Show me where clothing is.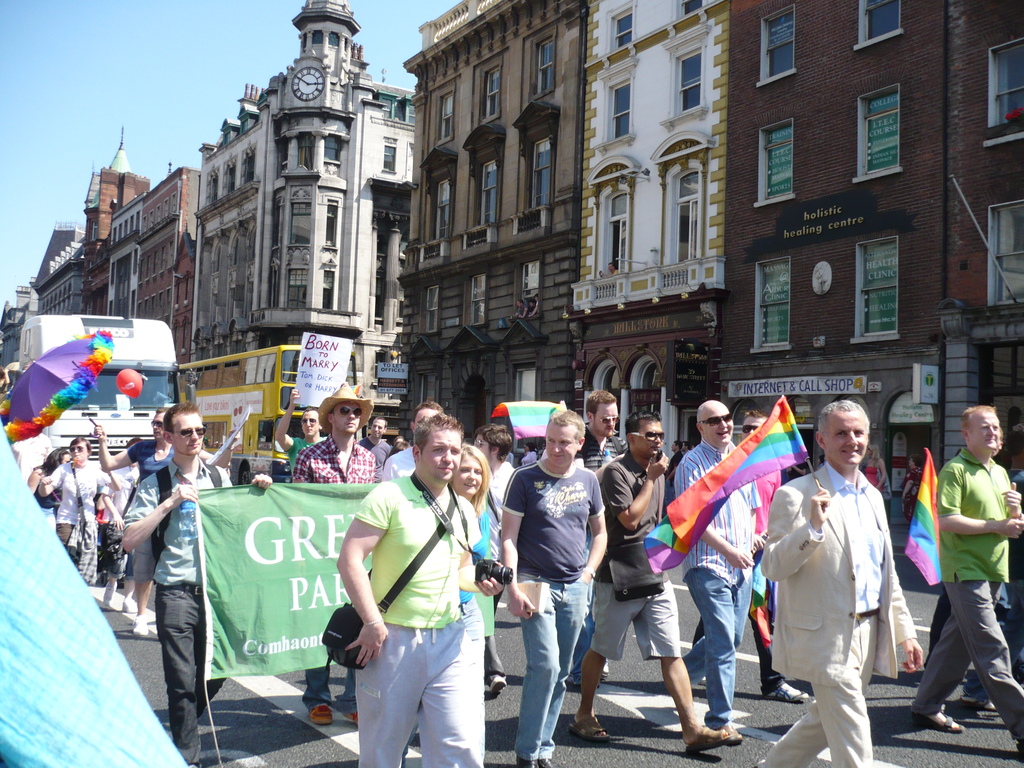
clothing is at <box>47,466,120,586</box>.
